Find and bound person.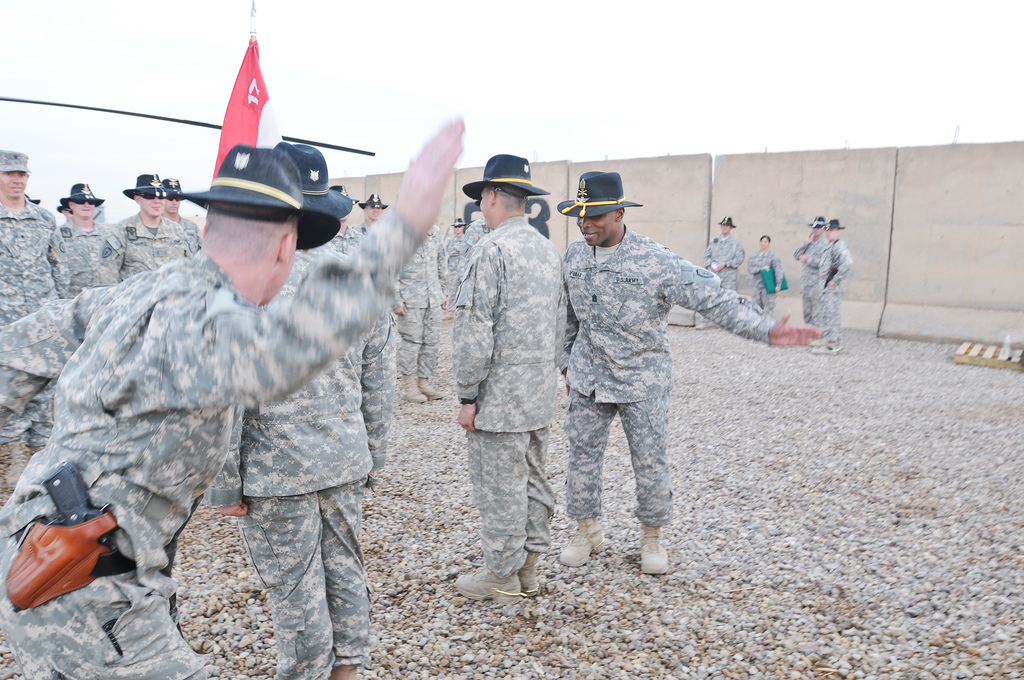
Bound: 794:218:826:324.
